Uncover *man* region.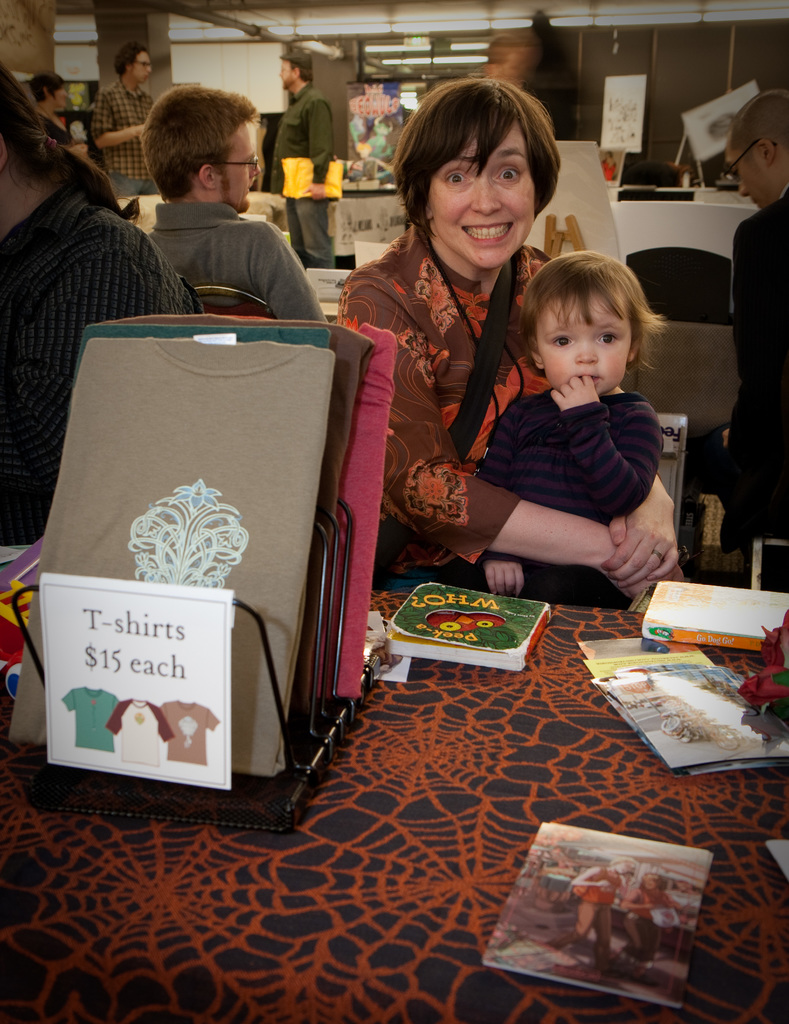
Uncovered: box=[339, 70, 411, 184].
